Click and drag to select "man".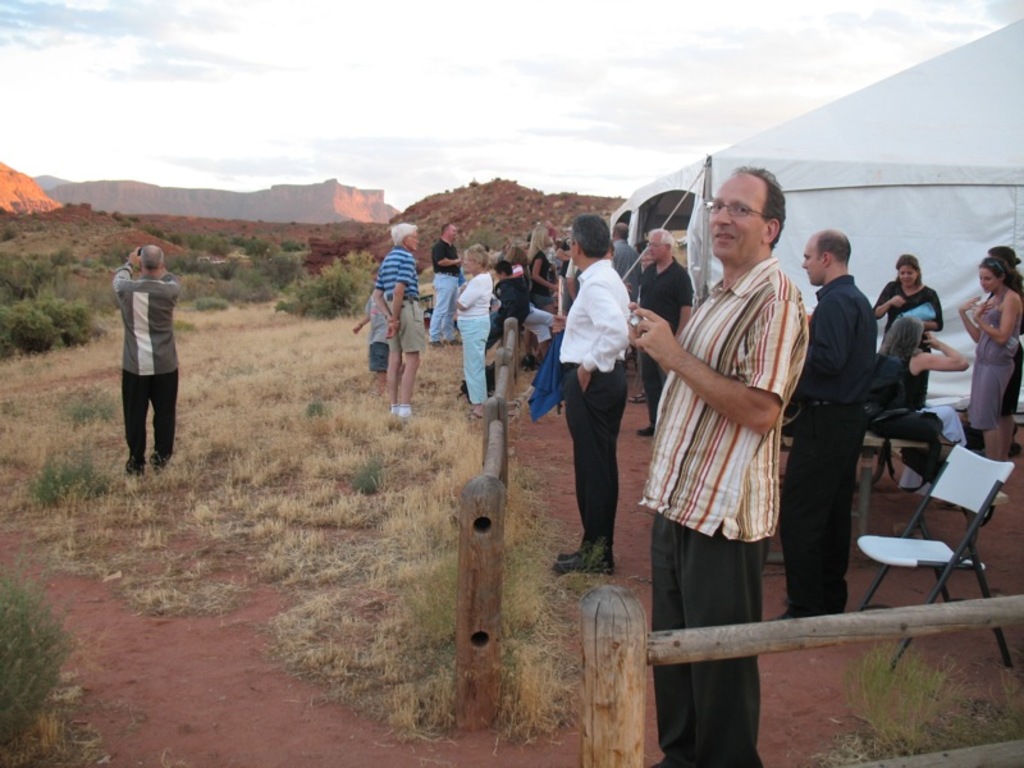
Selection: box=[556, 225, 654, 566].
